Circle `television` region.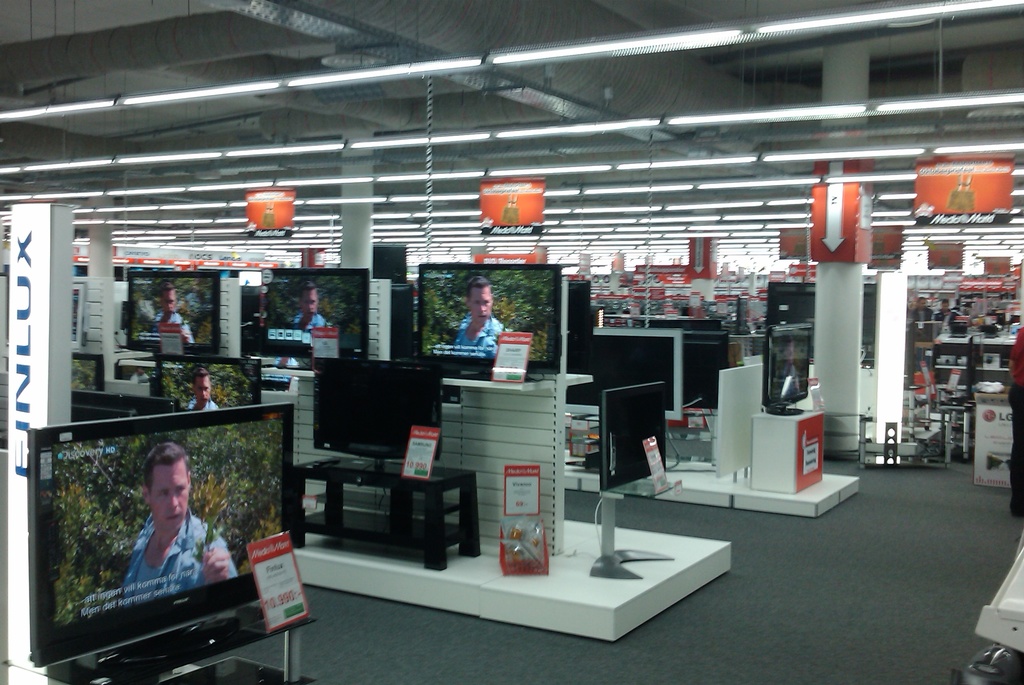
Region: pyautogui.locateOnScreen(119, 268, 220, 353).
